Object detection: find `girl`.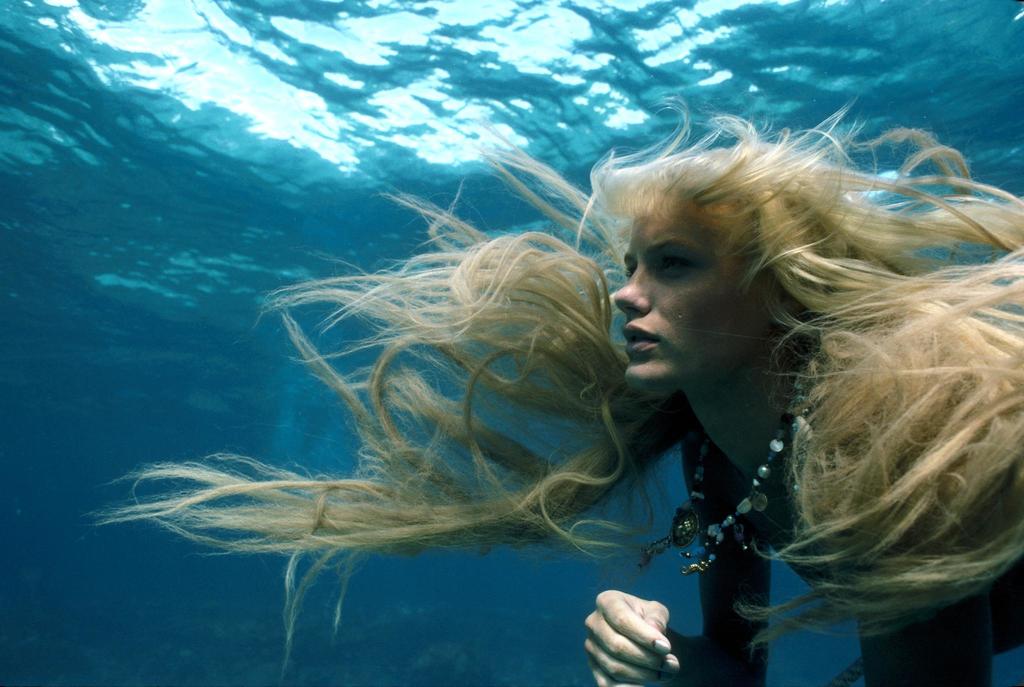
86:99:1023:686.
